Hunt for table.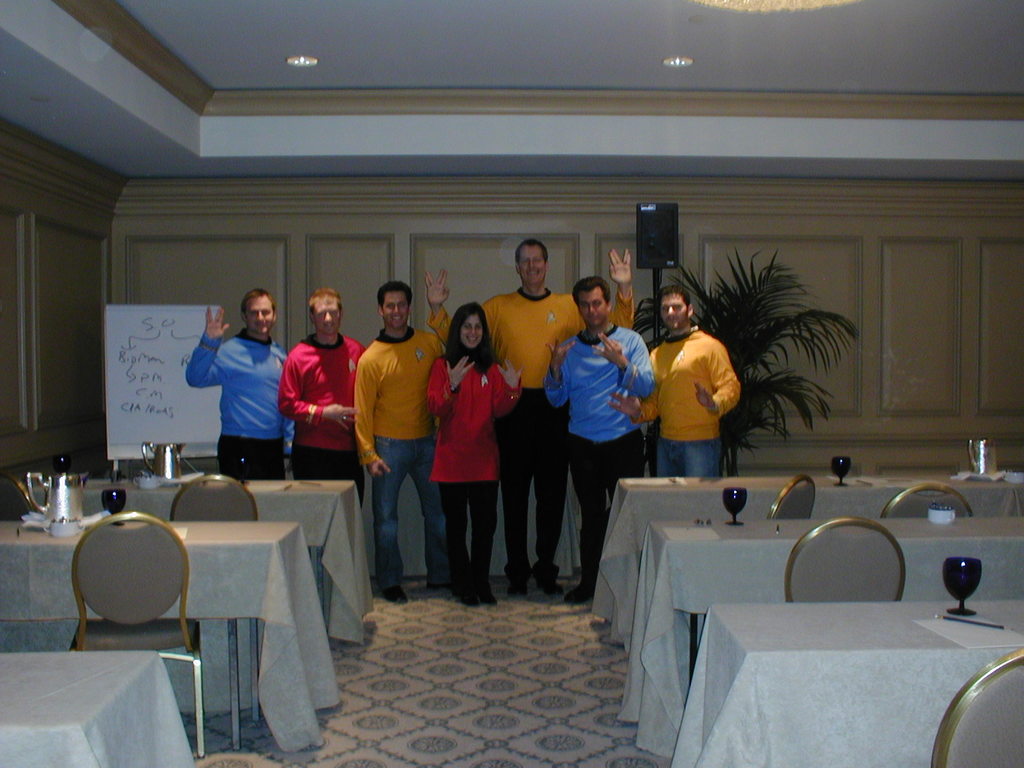
Hunted down at region(1, 647, 198, 767).
